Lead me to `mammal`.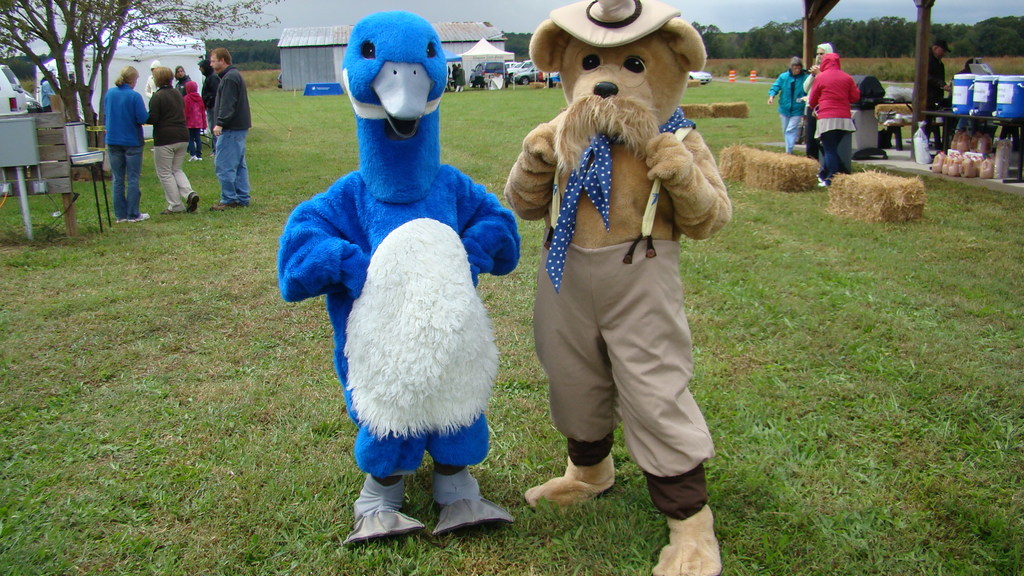
Lead to 806:41:829:157.
